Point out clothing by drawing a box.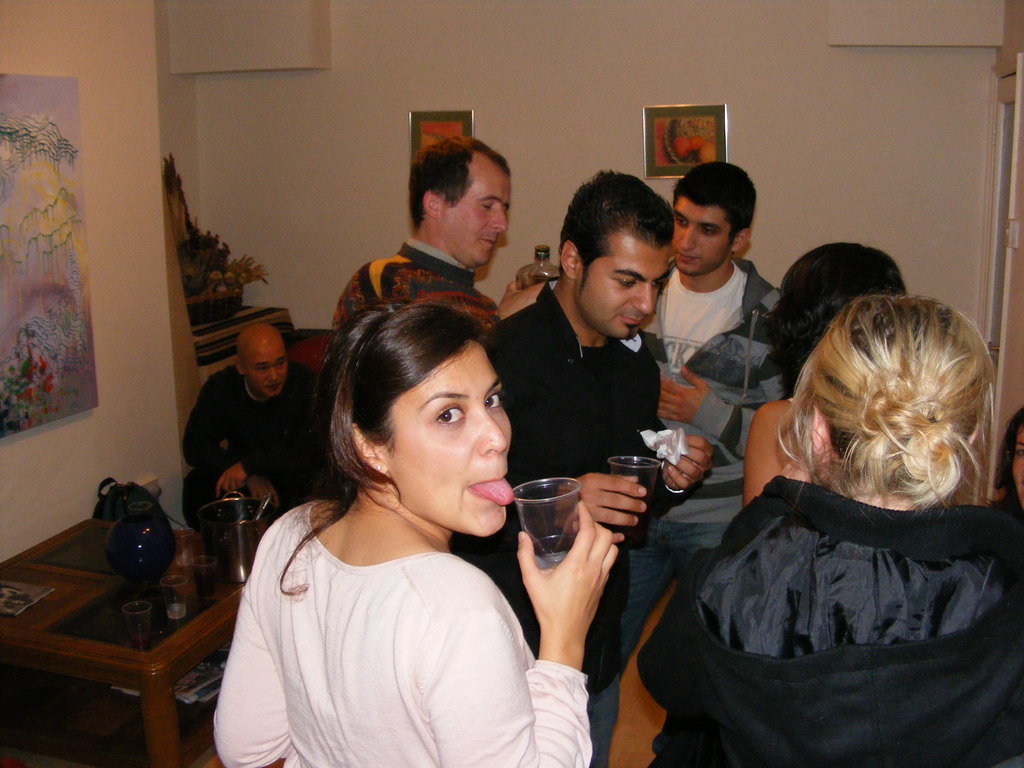
617/257/780/679.
